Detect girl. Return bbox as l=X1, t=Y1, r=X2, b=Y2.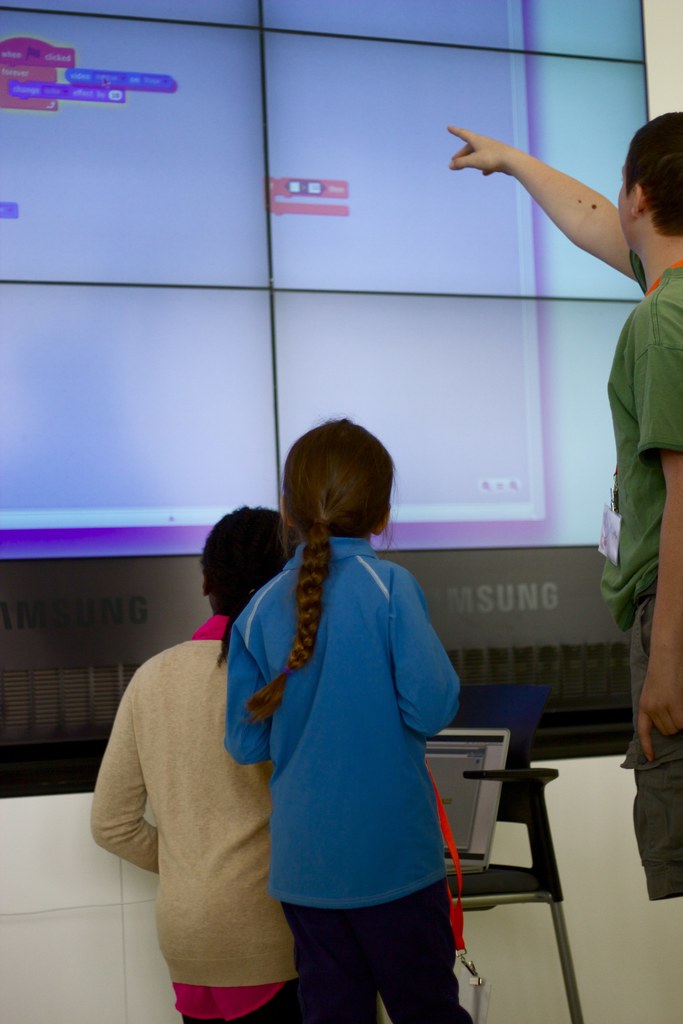
l=221, t=417, r=464, b=1023.
